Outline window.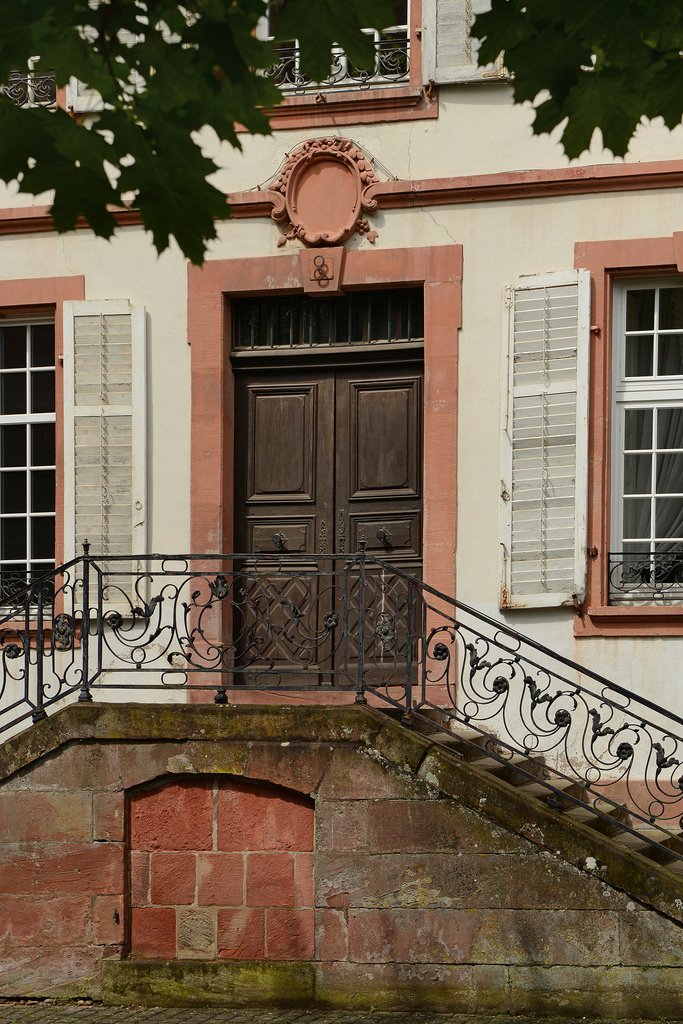
Outline: x1=4 y1=559 x2=27 y2=601.
